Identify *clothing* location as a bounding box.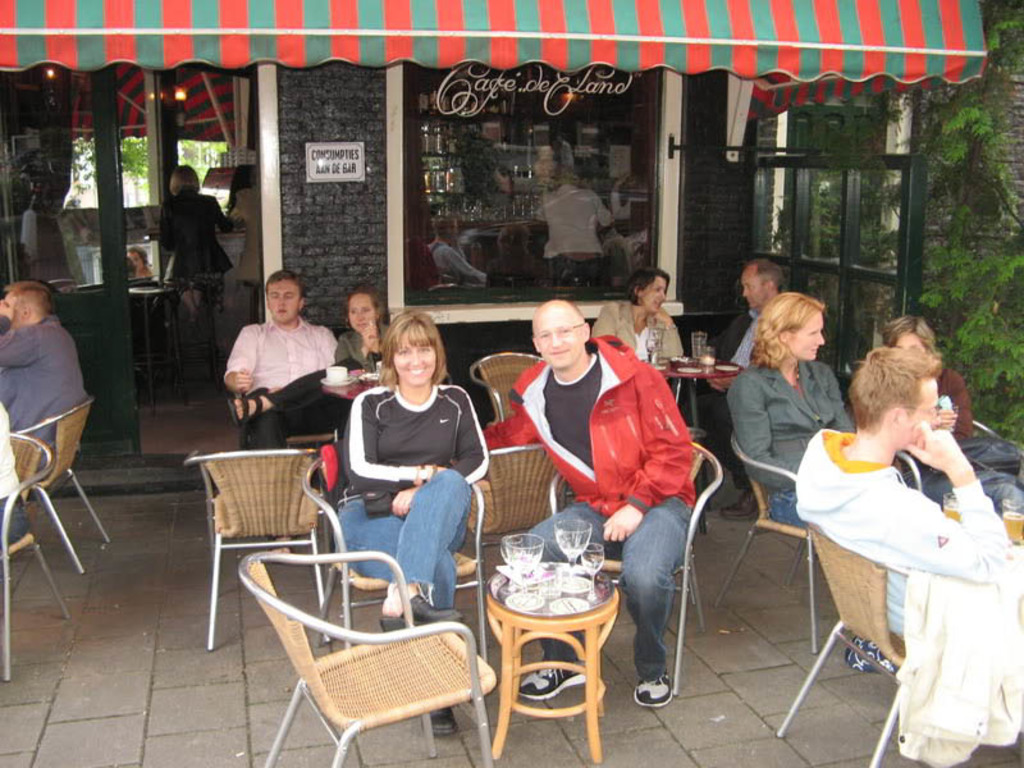
left=607, top=192, right=627, bottom=221.
